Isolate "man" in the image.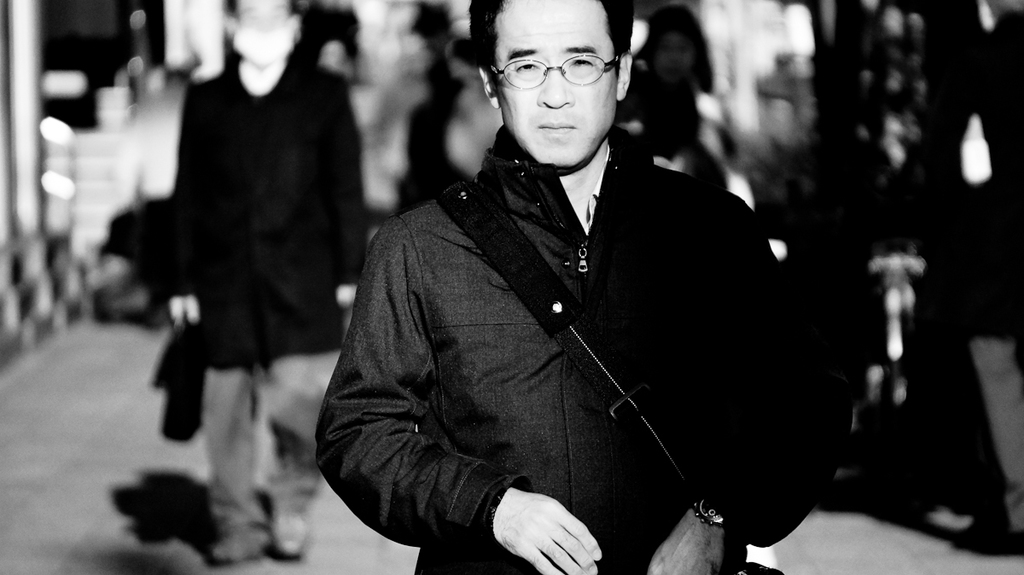
Isolated region: Rect(312, 0, 848, 574).
